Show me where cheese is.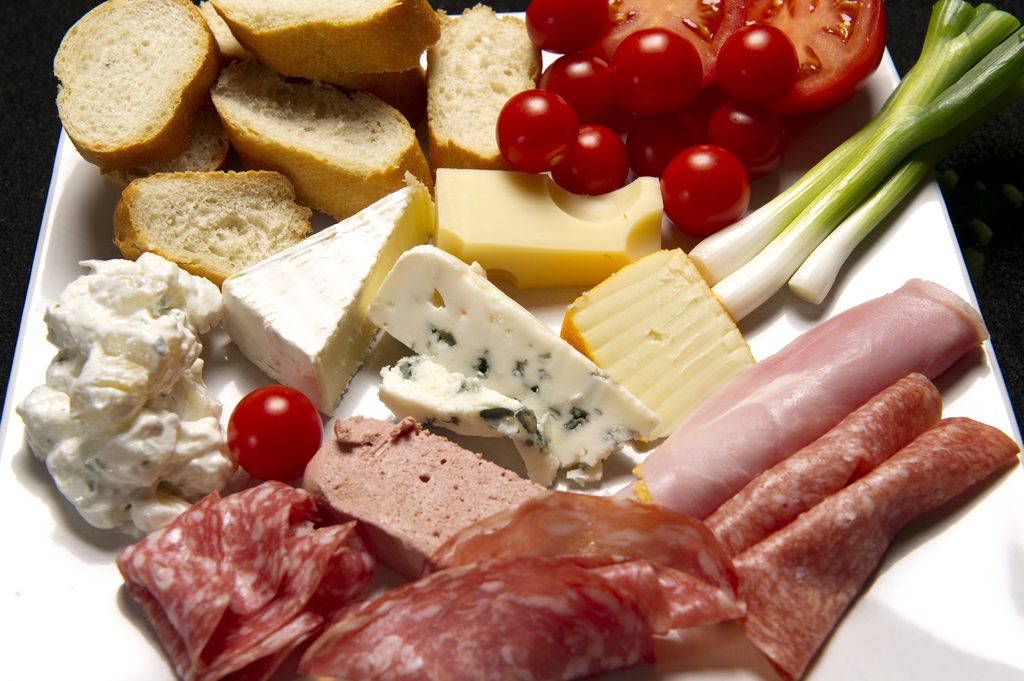
cheese is at (left=225, top=169, right=433, bottom=417).
